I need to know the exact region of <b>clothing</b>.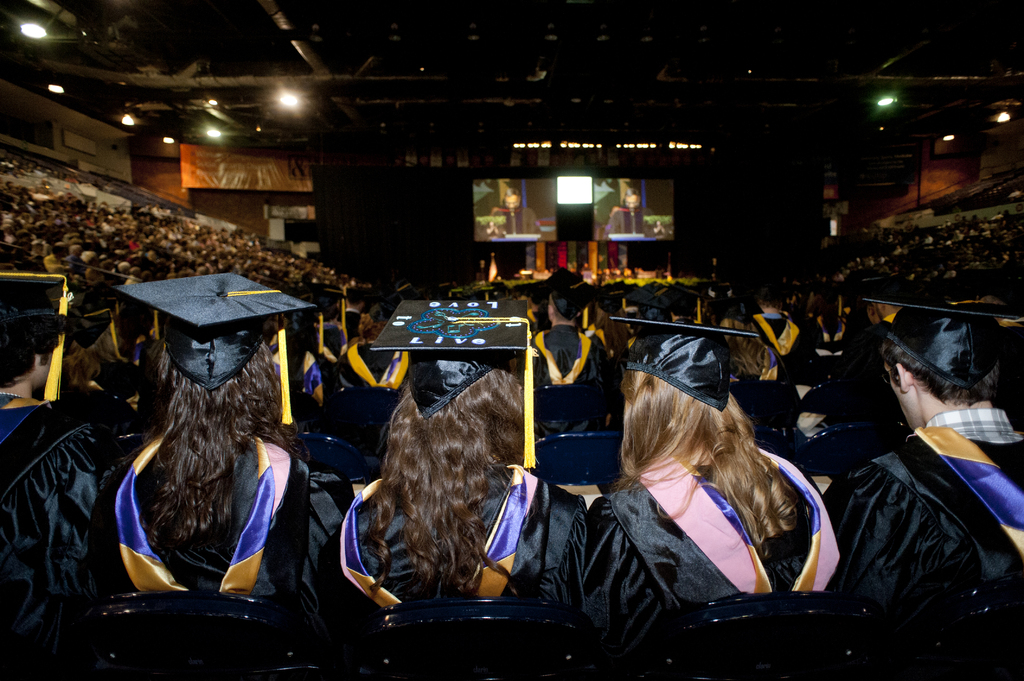
Region: 824, 401, 1018, 597.
